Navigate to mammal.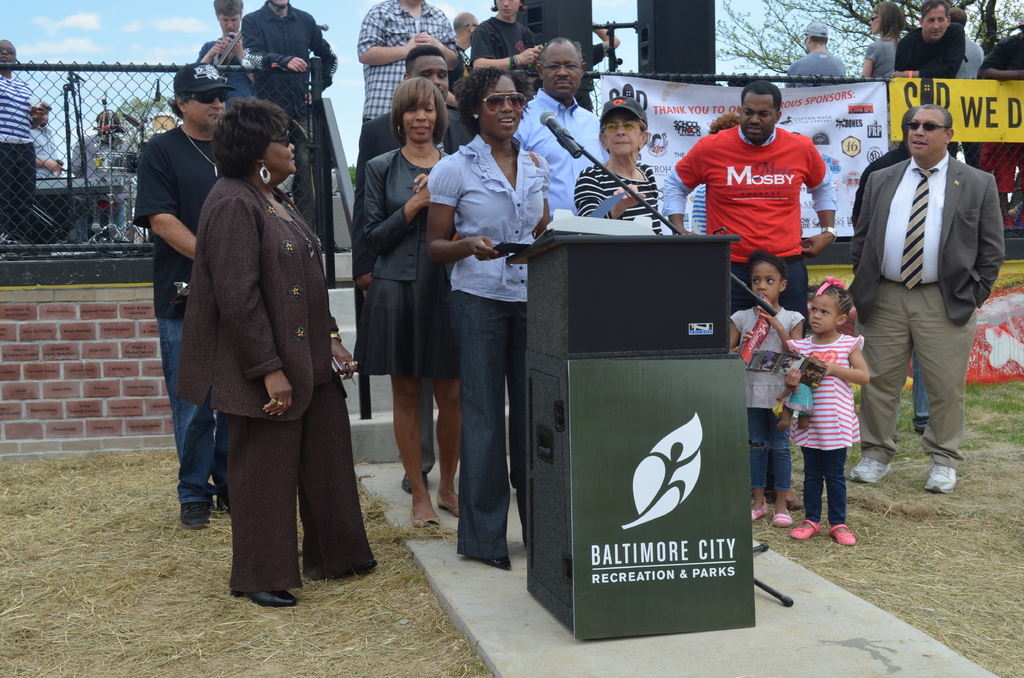
Navigation target: x1=356, y1=74, x2=456, y2=528.
